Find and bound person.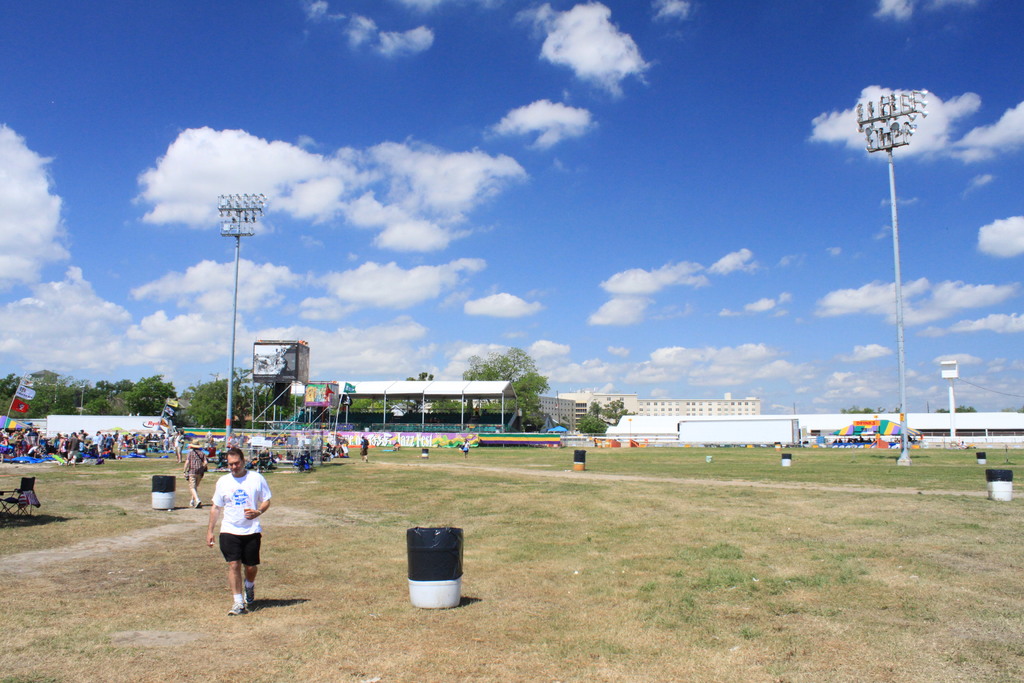
Bound: x1=591, y1=436, x2=600, y2=448.
